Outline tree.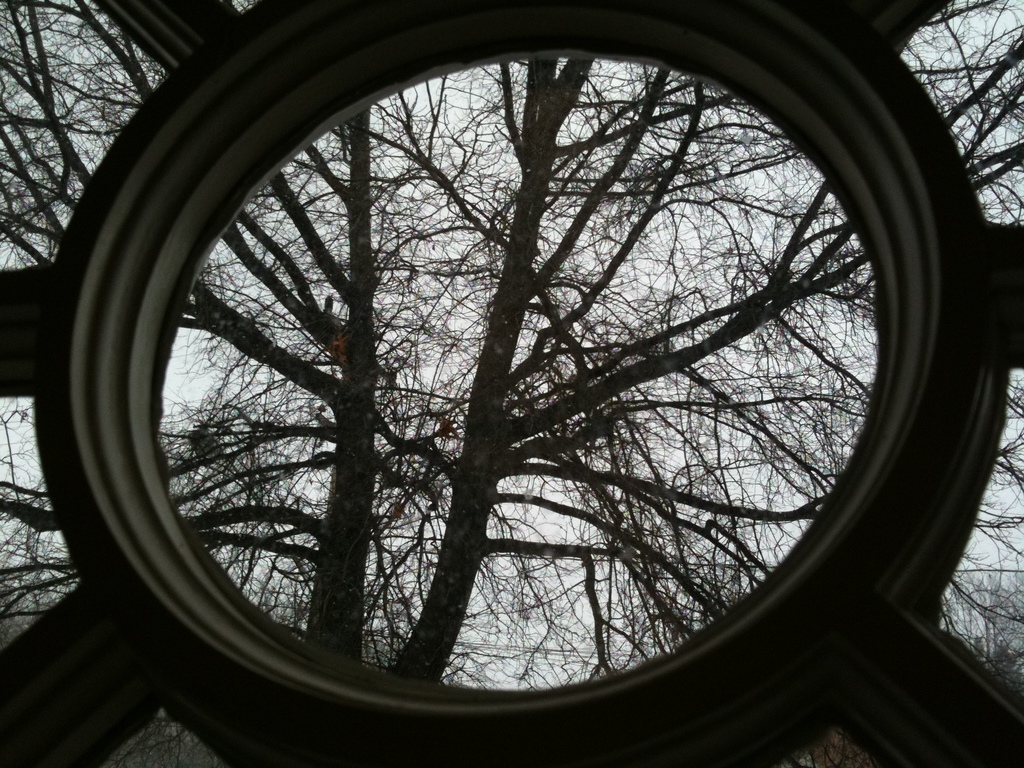
Outline: left=9, top=0, right=1021, bottom=755.
